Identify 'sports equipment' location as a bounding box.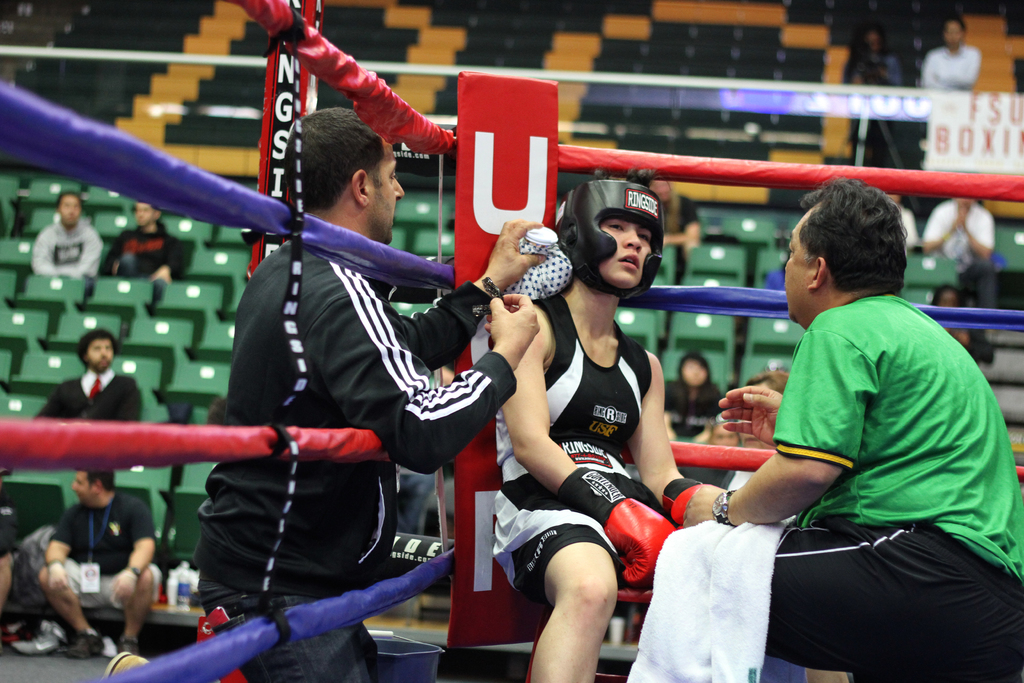
left=554, top=466, right=678, bottom=589.
